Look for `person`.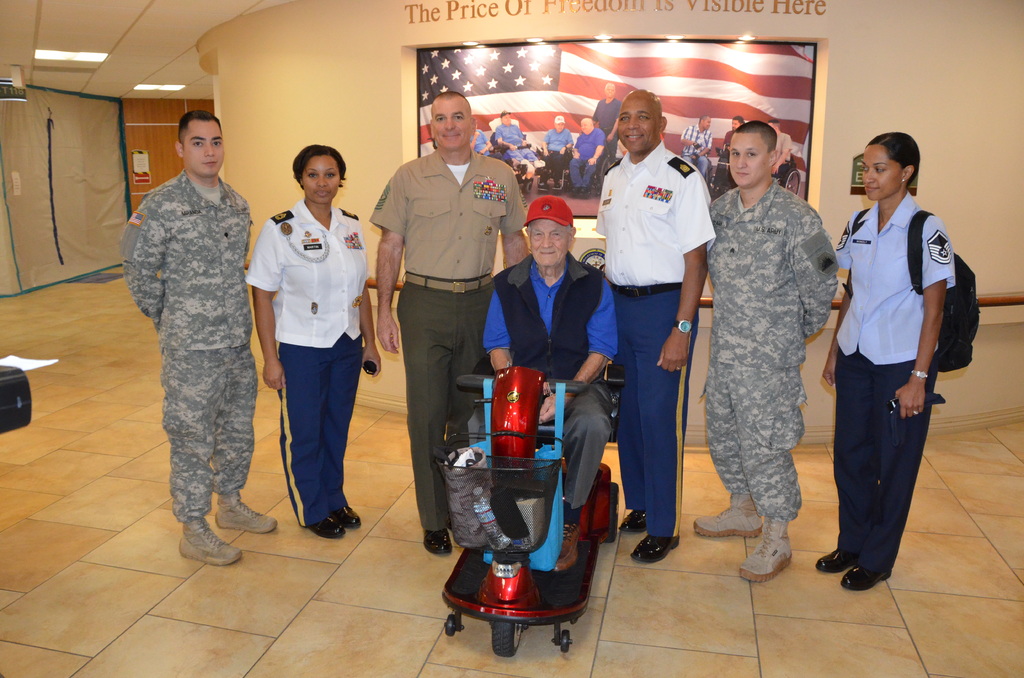
Found: {"left": 481, "top": 197, "right": 616, "bottom": 577}.
